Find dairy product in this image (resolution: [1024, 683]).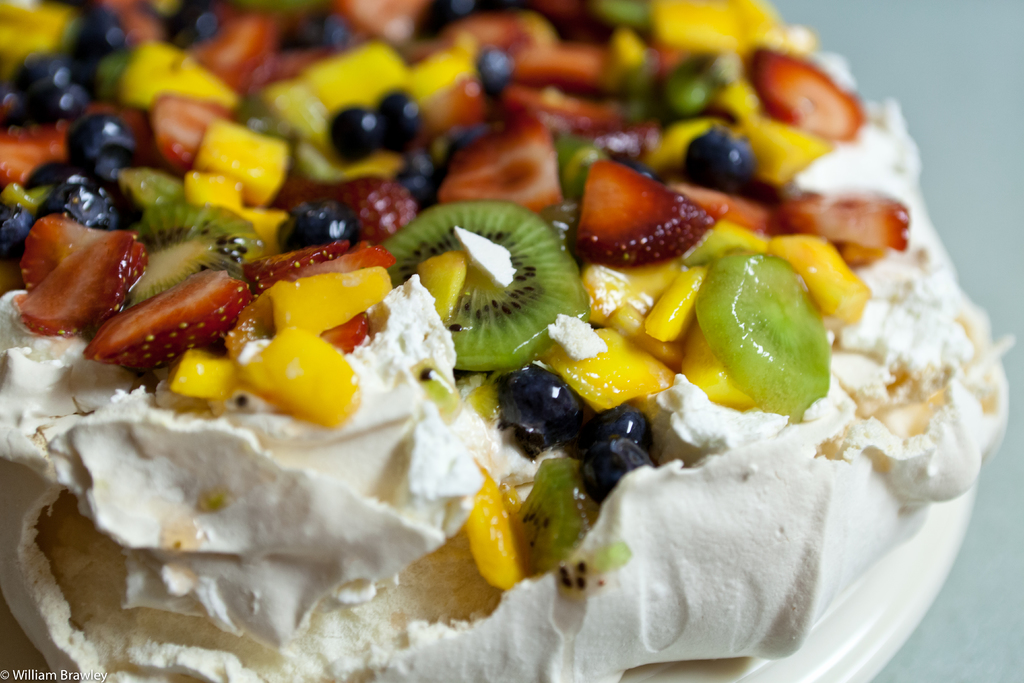
l=0, t=38, r=996, b=682.
